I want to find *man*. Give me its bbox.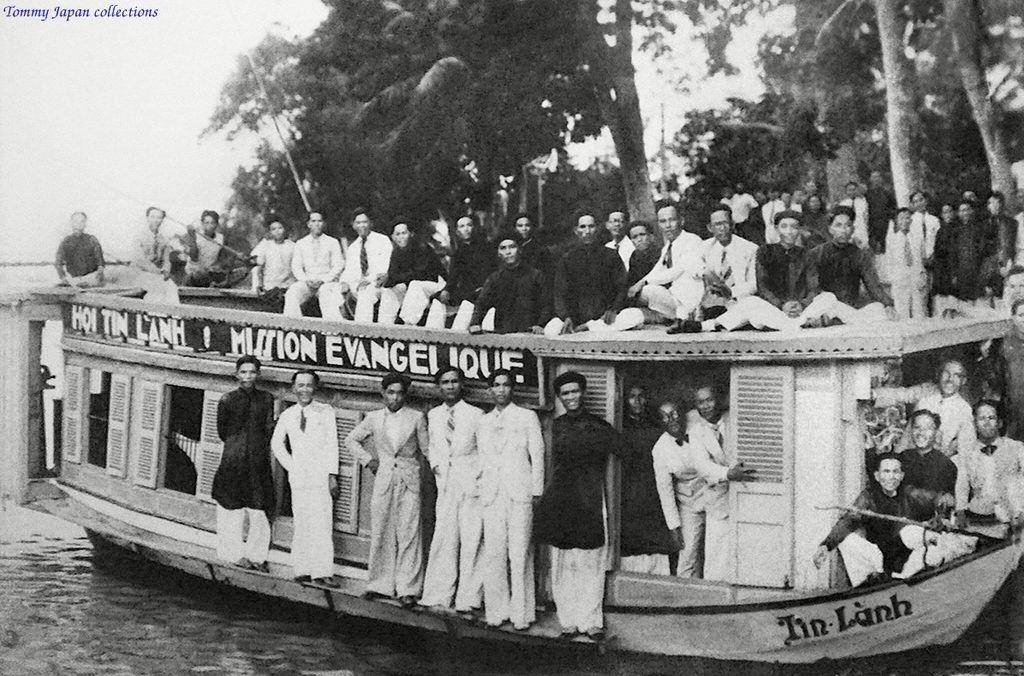
[left=470, top=367, right=551, bottom=631].
